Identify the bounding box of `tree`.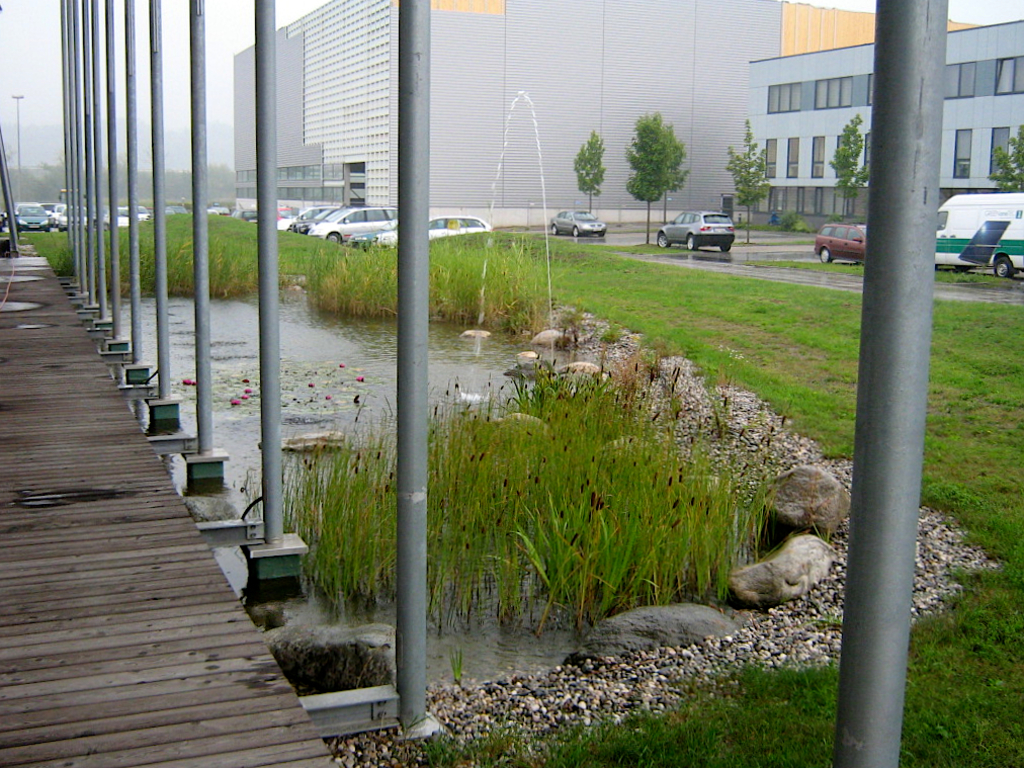
Rect(625, 109, 669, 242).
